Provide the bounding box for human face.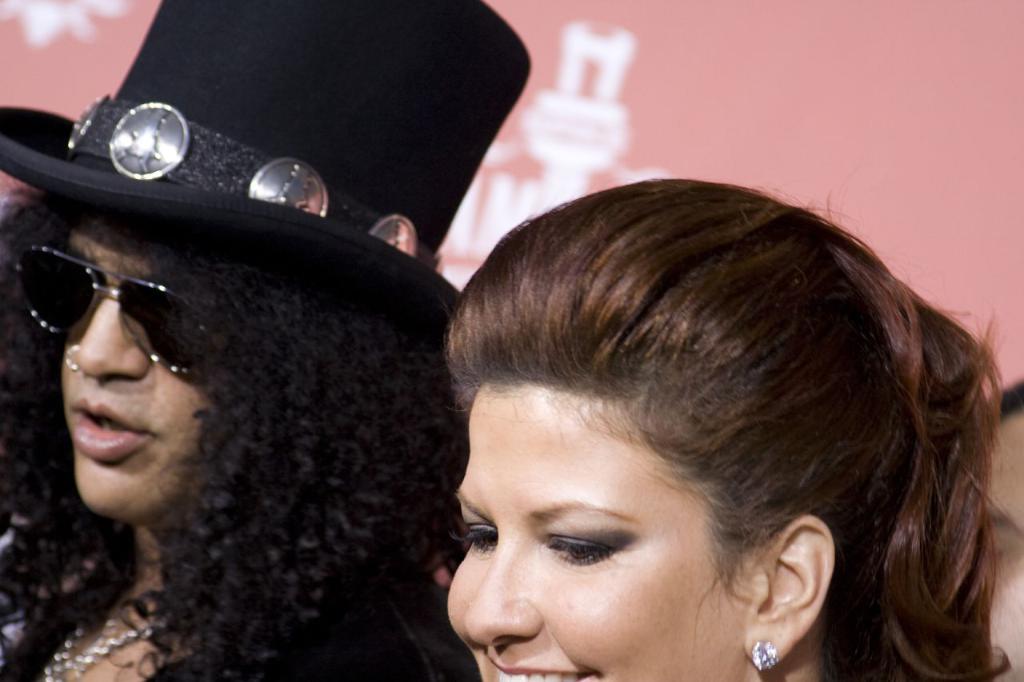
l=444, t=385, r=745, b=681.
